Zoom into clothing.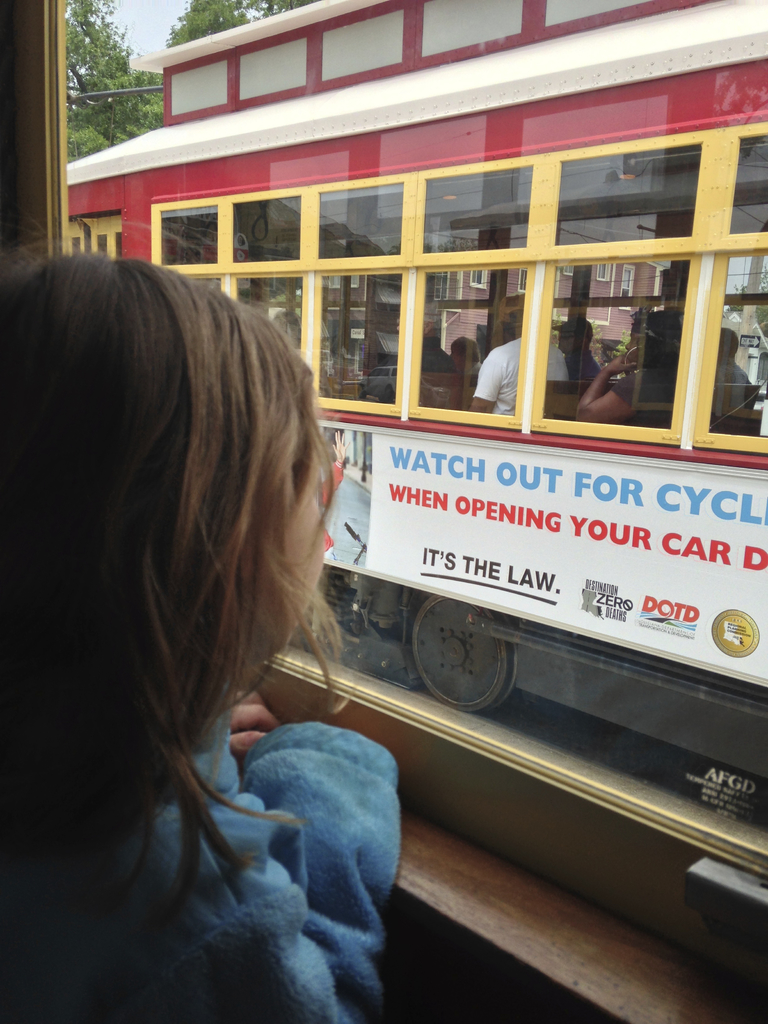
Zoom target: region(86, 709, 401, 1023).
